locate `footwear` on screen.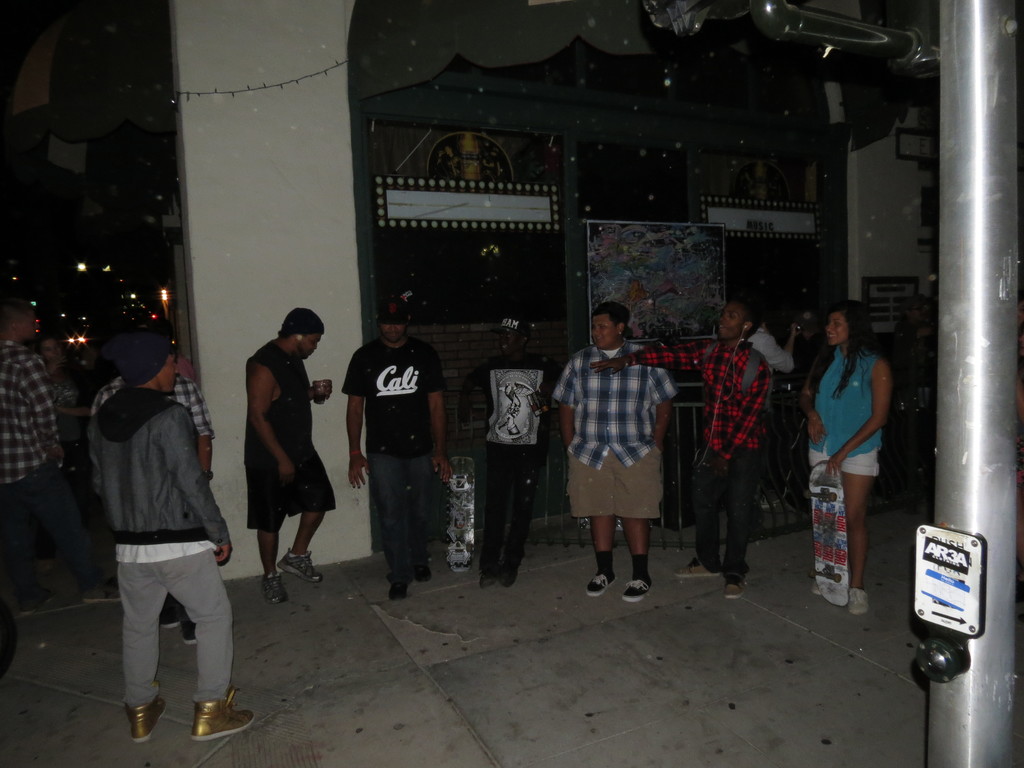
On screen at box=[586, 572, 616, 598].
